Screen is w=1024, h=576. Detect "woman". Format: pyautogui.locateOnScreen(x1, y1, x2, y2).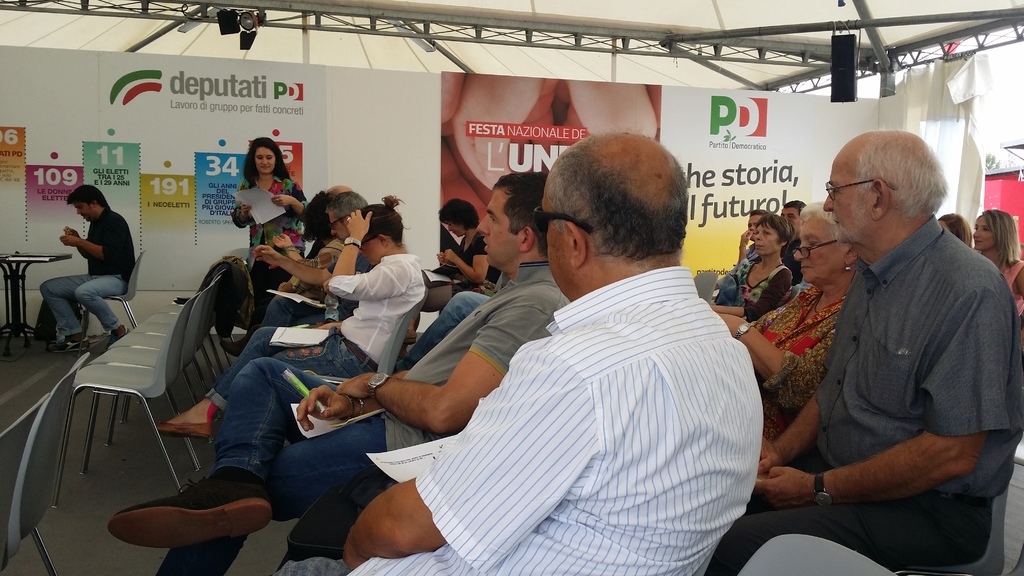
pyautogui.locateOnScreen(254, 200, 335, 317).
